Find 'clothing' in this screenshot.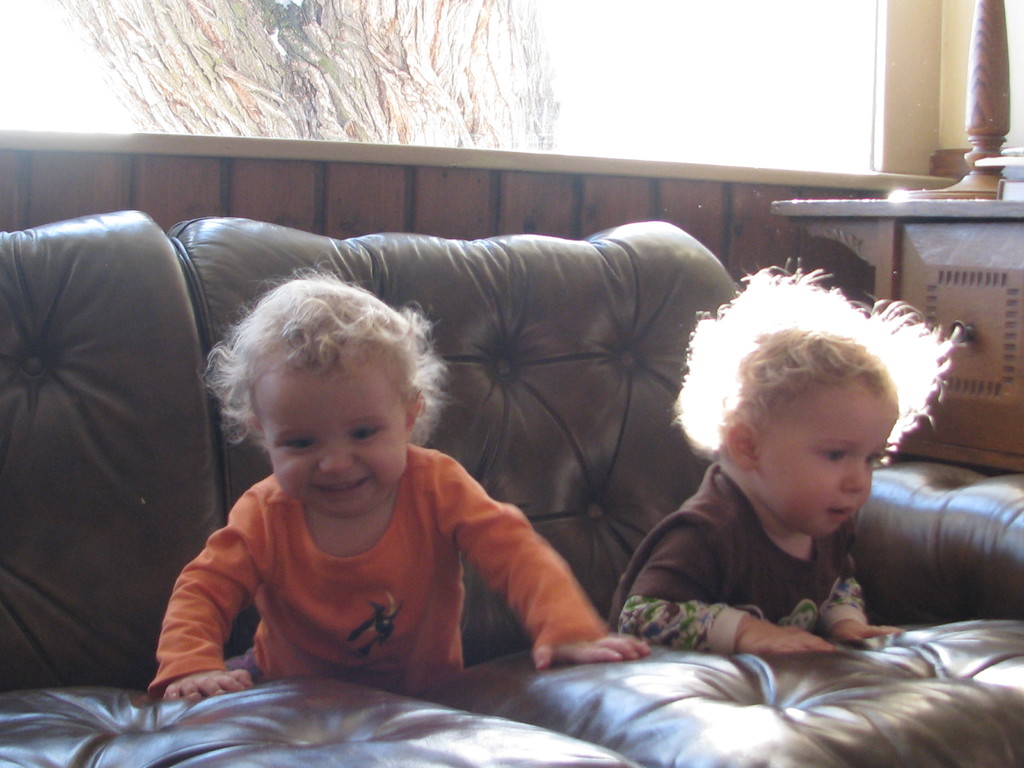
The bounding box for 'clothing' is crop(139, 442, 605, 696).
